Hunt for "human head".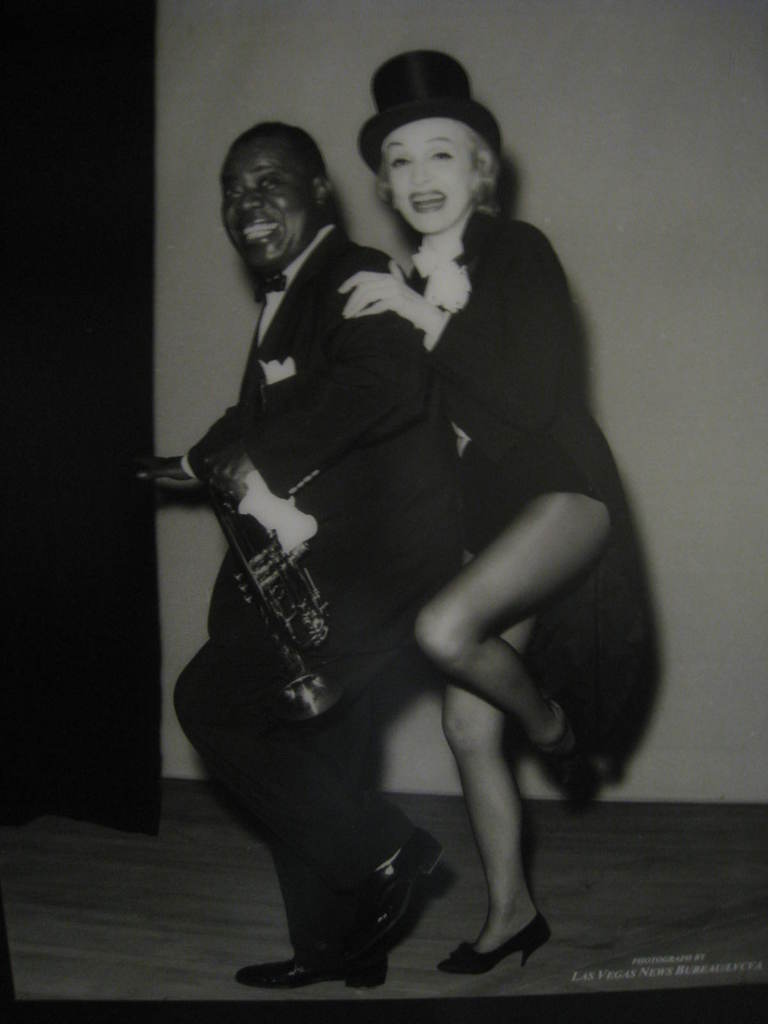
Hunted down at left=366, top=49, right=514, bottom=252.
